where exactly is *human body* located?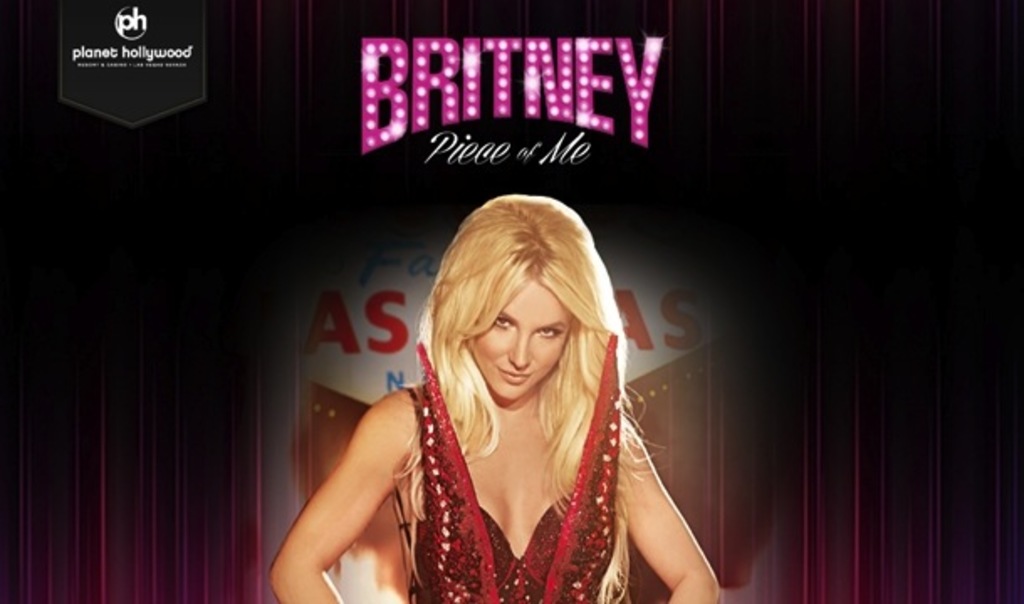
Its bounding box is box=[369, 174, 705, 603].
